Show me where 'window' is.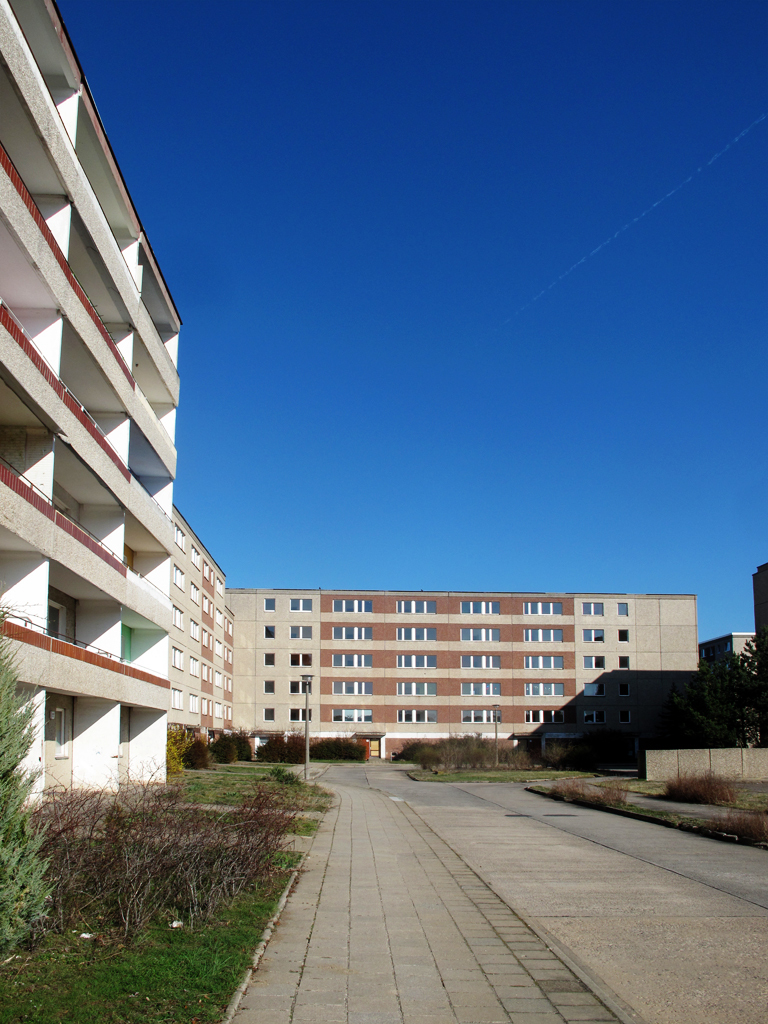
'window' is at 520 599 562 615.
